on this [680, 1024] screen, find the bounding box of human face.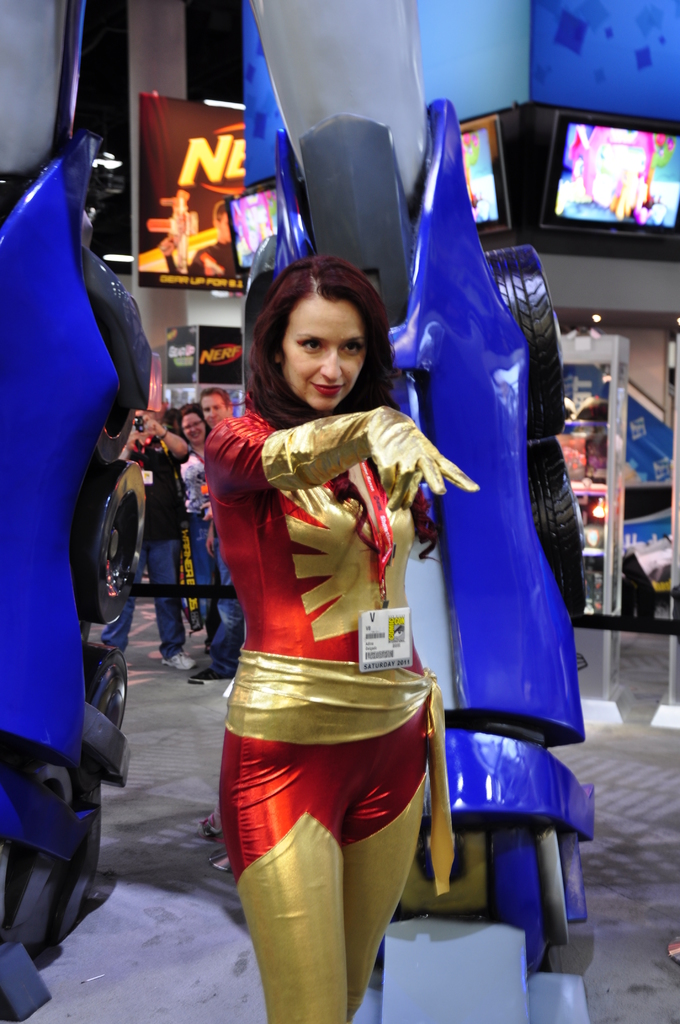
Bounding box: <box>180,417,208,442</box>.
